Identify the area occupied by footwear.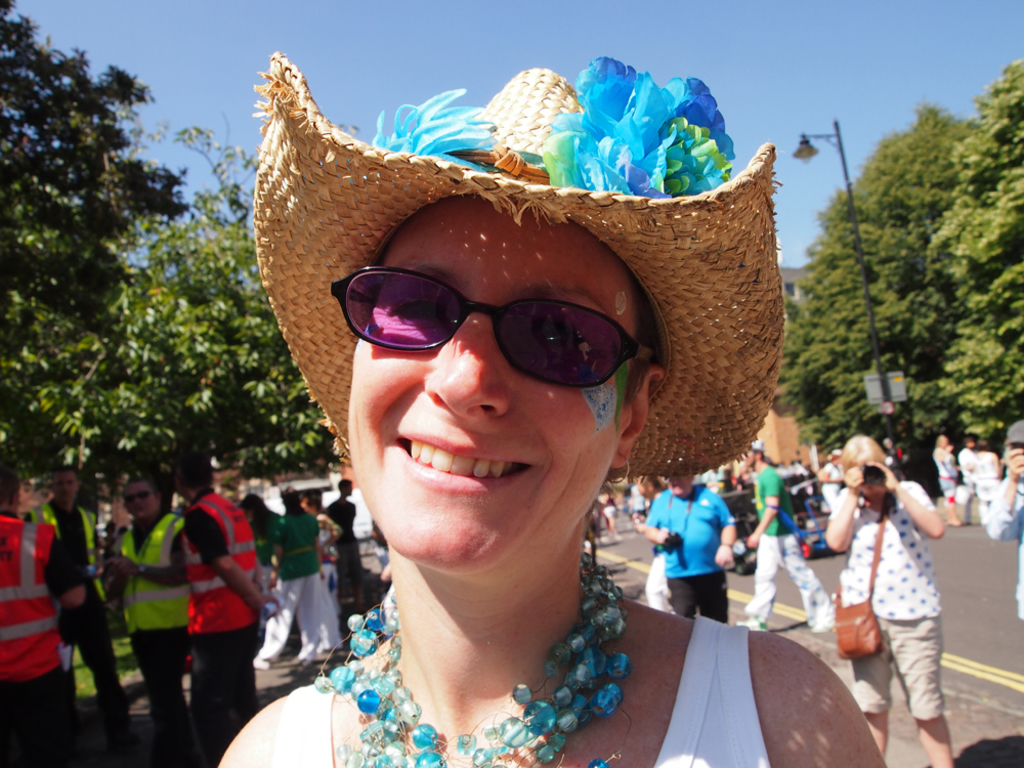
Area: x1=251 y1=649 x2=278 y2=674.
